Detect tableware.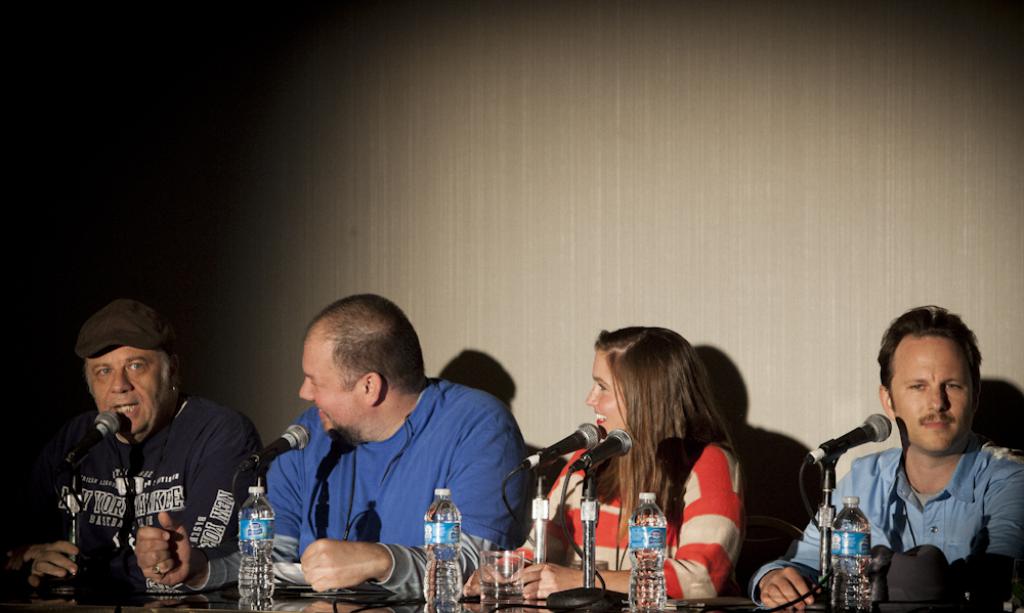
Detected at 477:550:545:612.
